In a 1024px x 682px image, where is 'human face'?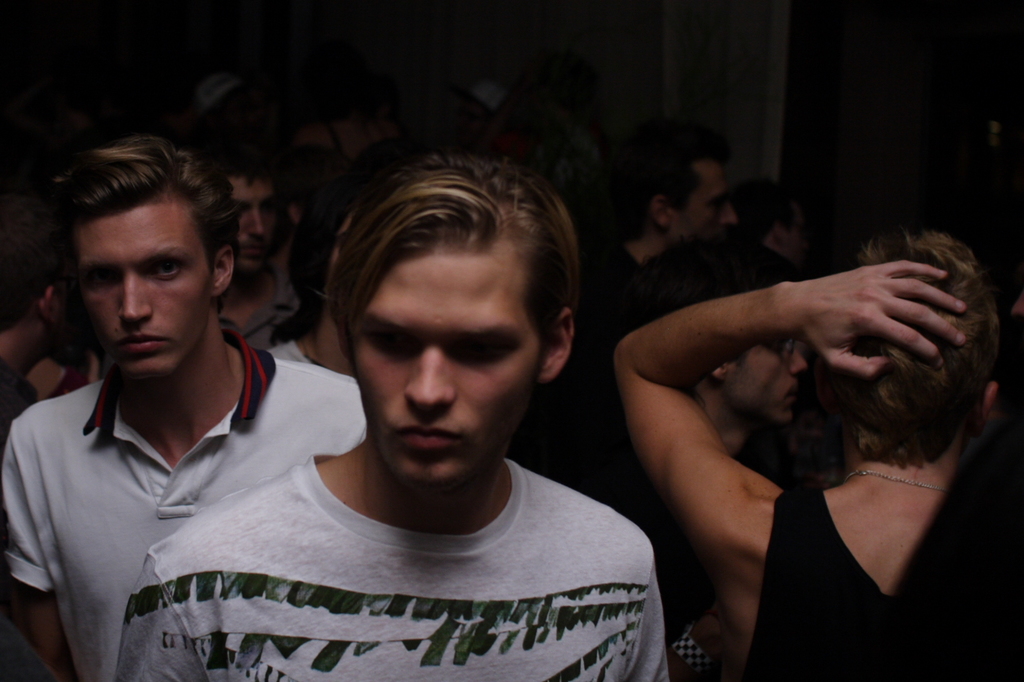
pyautogui.locateOnScreen(725, 337, 808, 428).
